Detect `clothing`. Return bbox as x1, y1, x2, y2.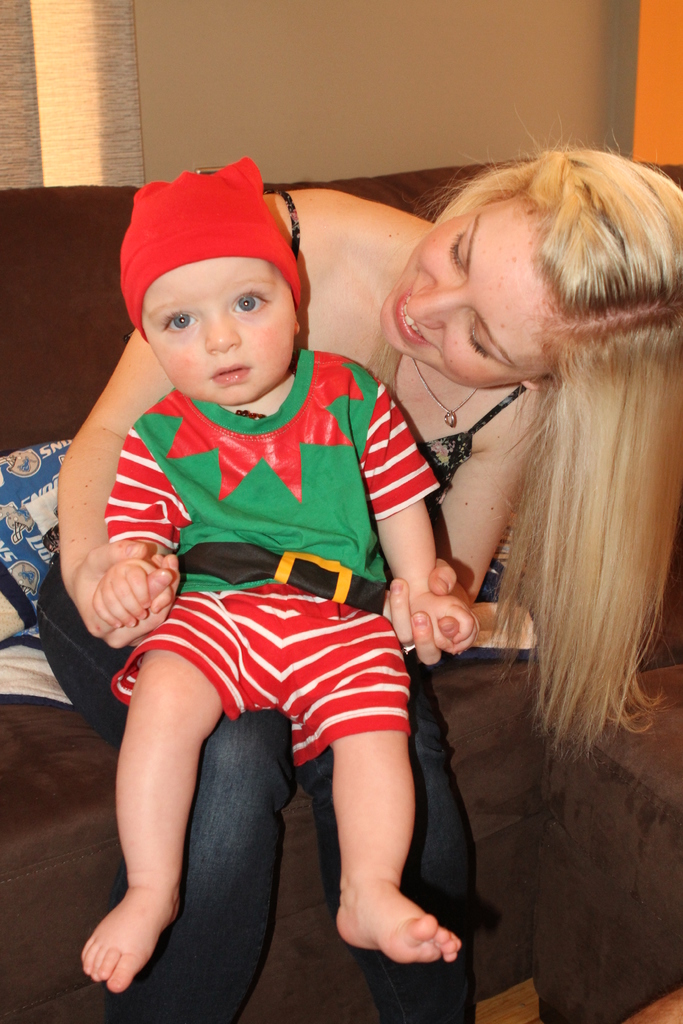
65, 330, 447, 662.
